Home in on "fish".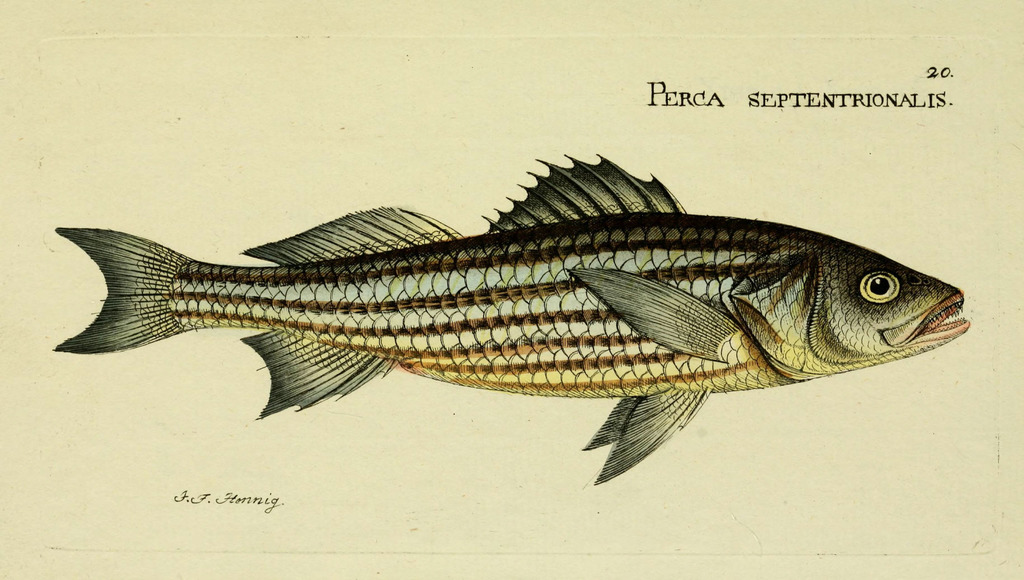
Homed in at (x1=54, y1=150, x2=974, y2=480).
